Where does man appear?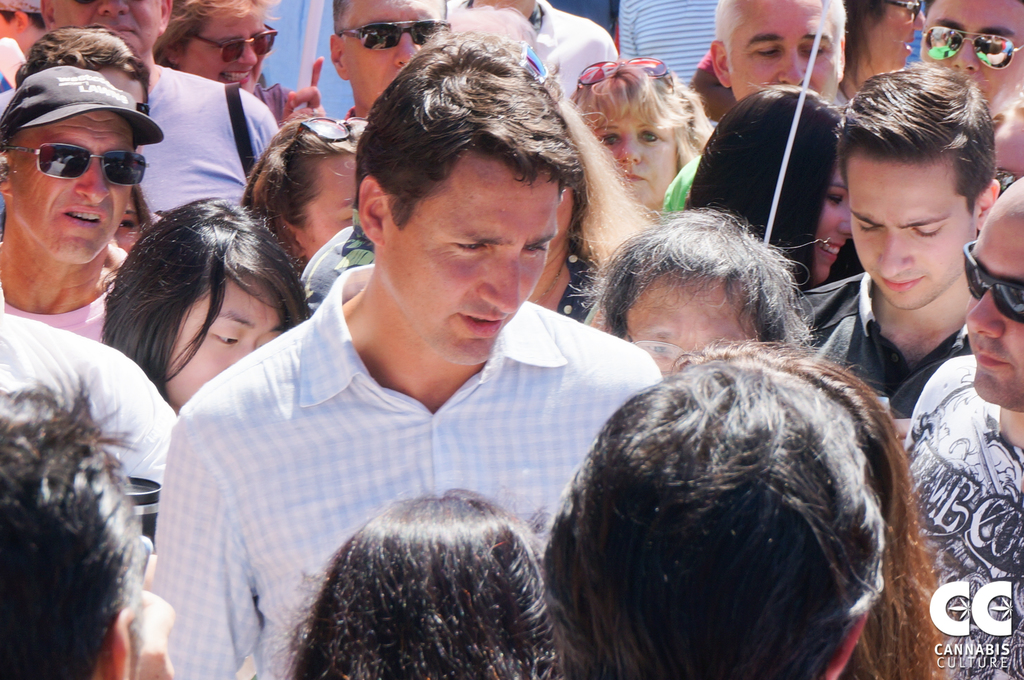
Appears at [795,61,1002,435].
